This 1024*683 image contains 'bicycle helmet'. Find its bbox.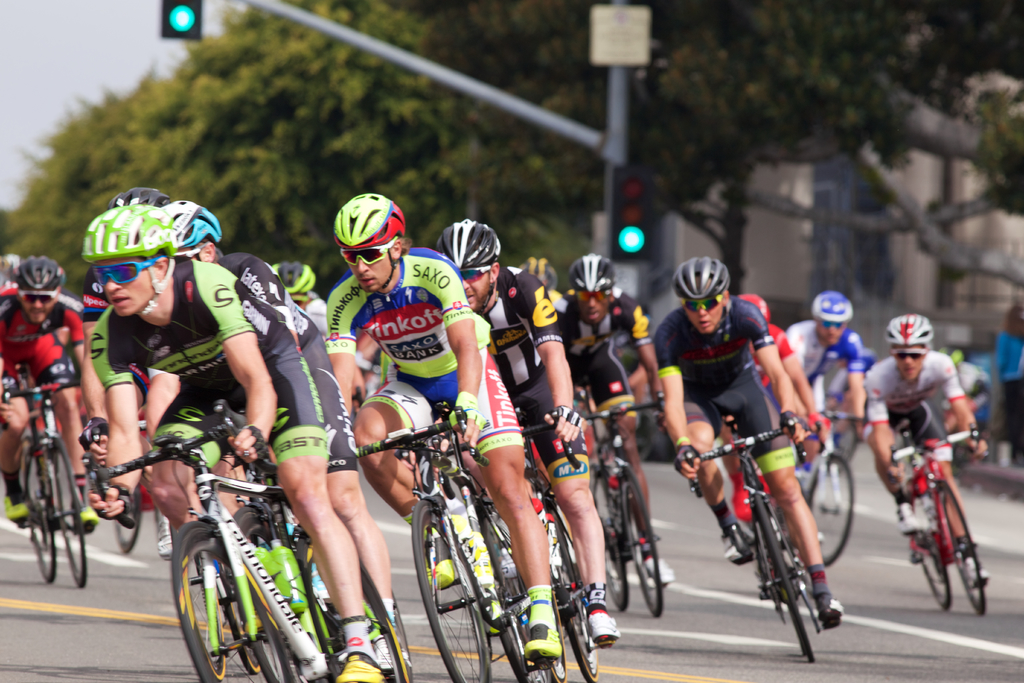
pyautogui.locateOnScreen(521, 261, 559, 292).
